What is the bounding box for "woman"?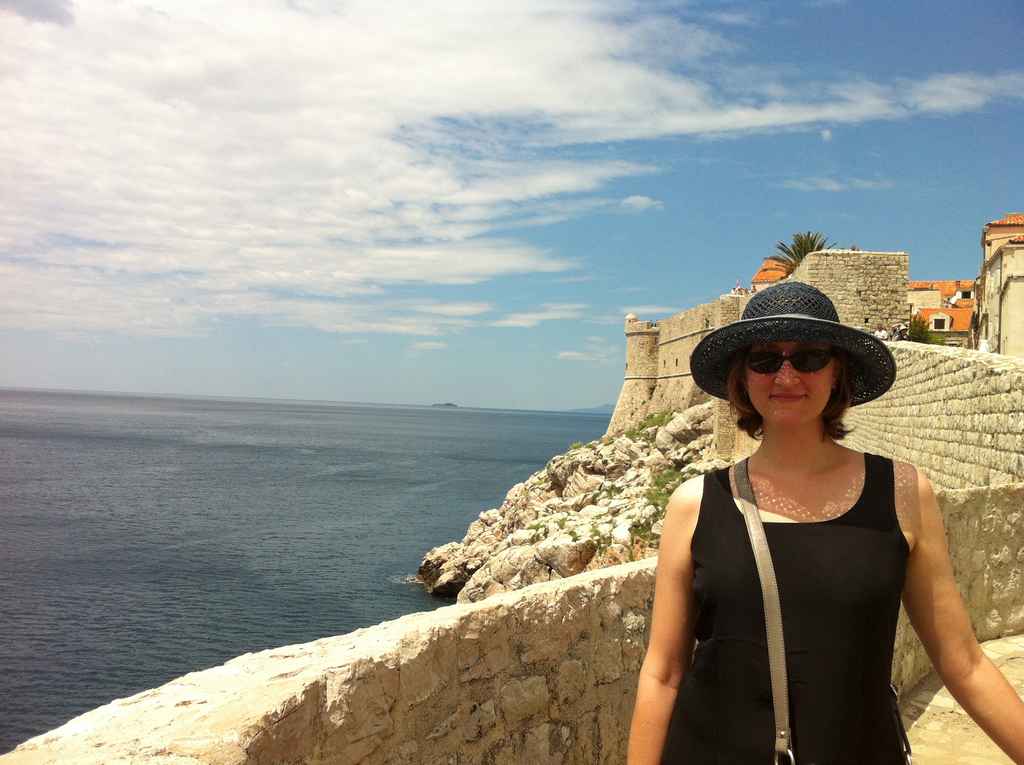
{"x1": 640, "y1": 278, "x2": 967, "y2": 764}.
